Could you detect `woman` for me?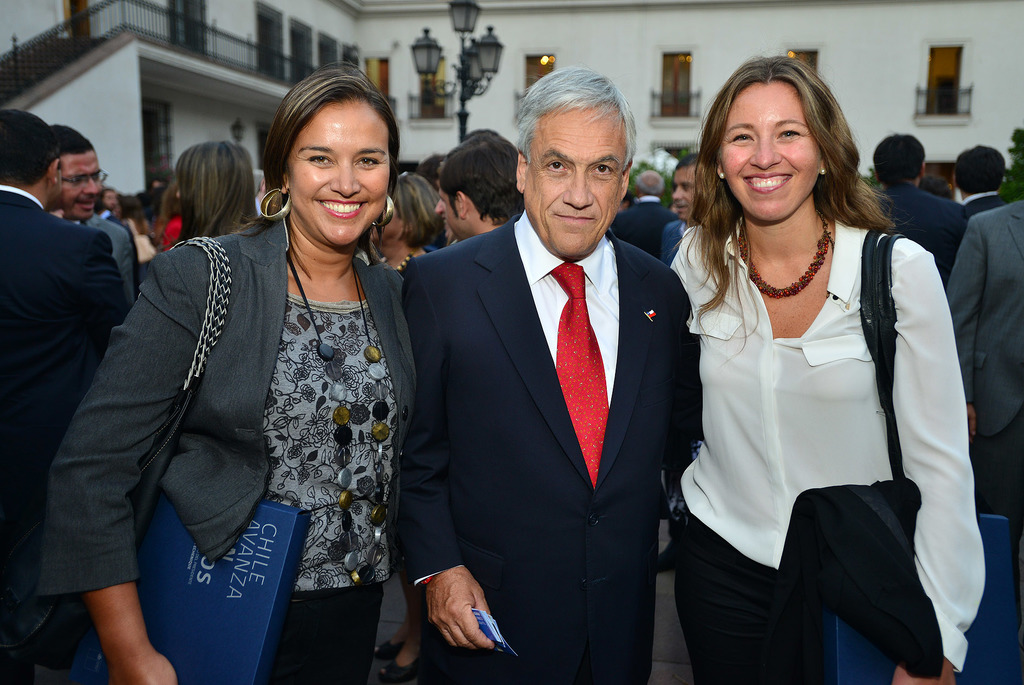
Detection result: [x1=173, y1=140, x2=260, y2=243].
